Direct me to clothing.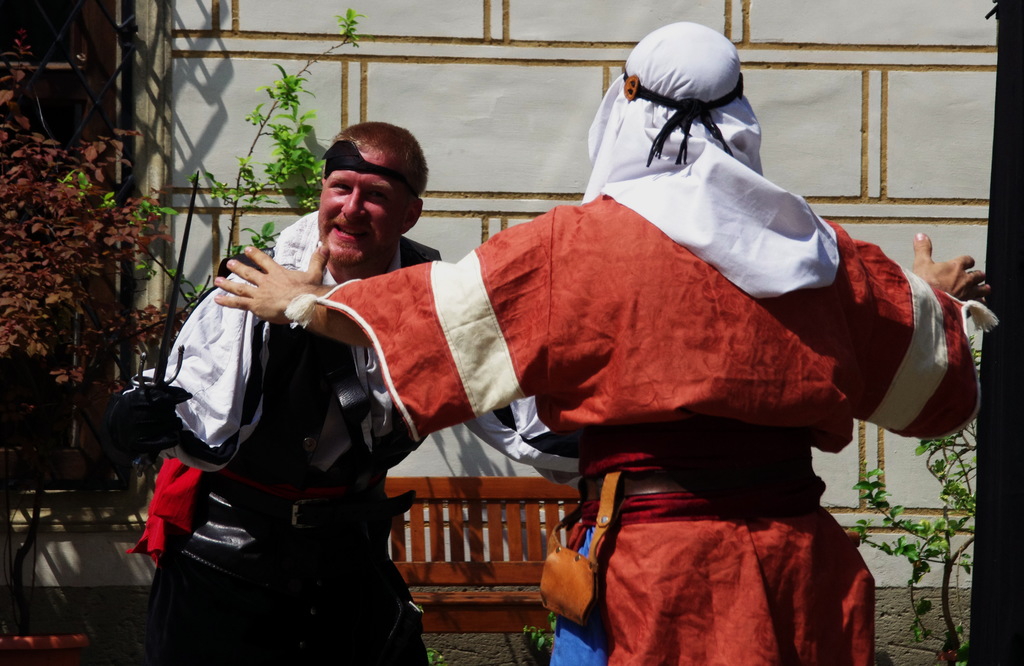
Direction: rect(318, 193, 995, 665).
